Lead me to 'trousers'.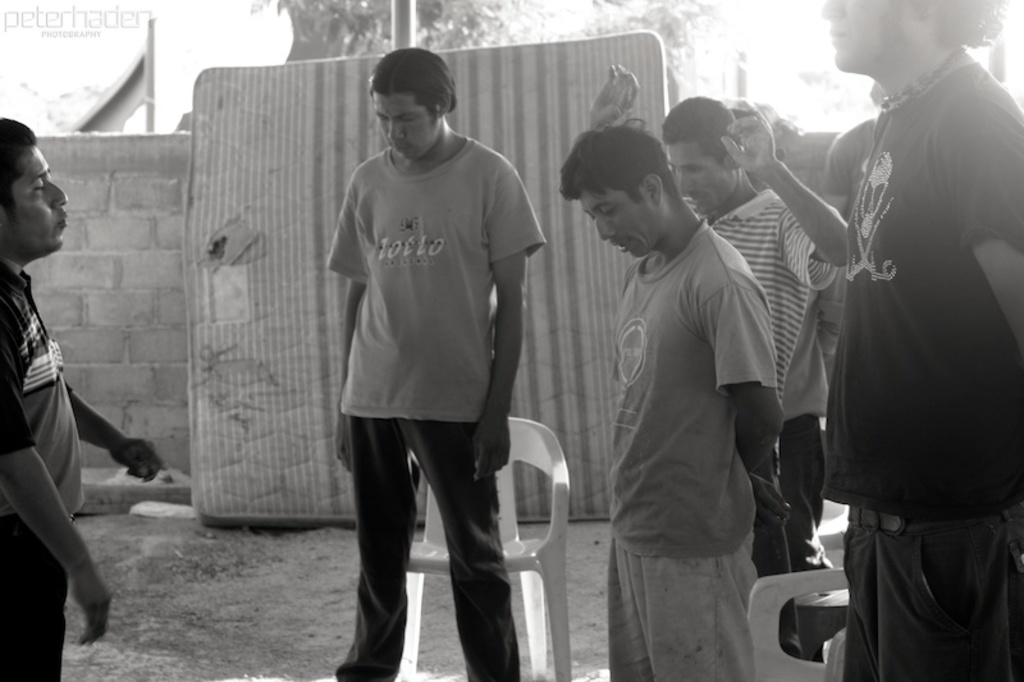
Lead to (844, 505, 1023, 679).
